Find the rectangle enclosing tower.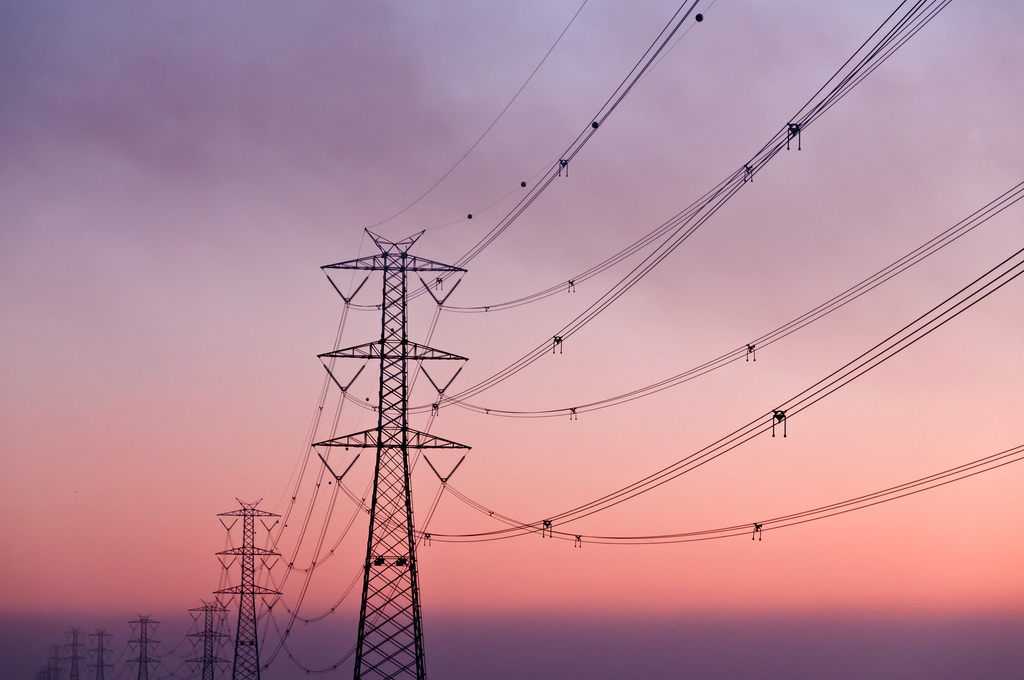
box=[91, 630, 113, 677].
